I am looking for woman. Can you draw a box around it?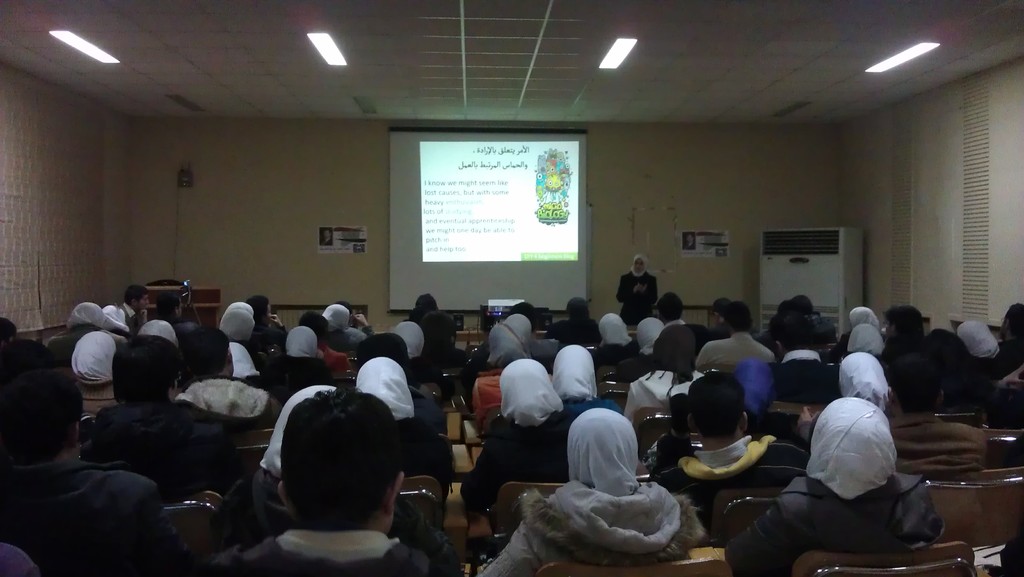
Sure, the bounding box is x1=616 y1=254 x2=662 y2=322.
